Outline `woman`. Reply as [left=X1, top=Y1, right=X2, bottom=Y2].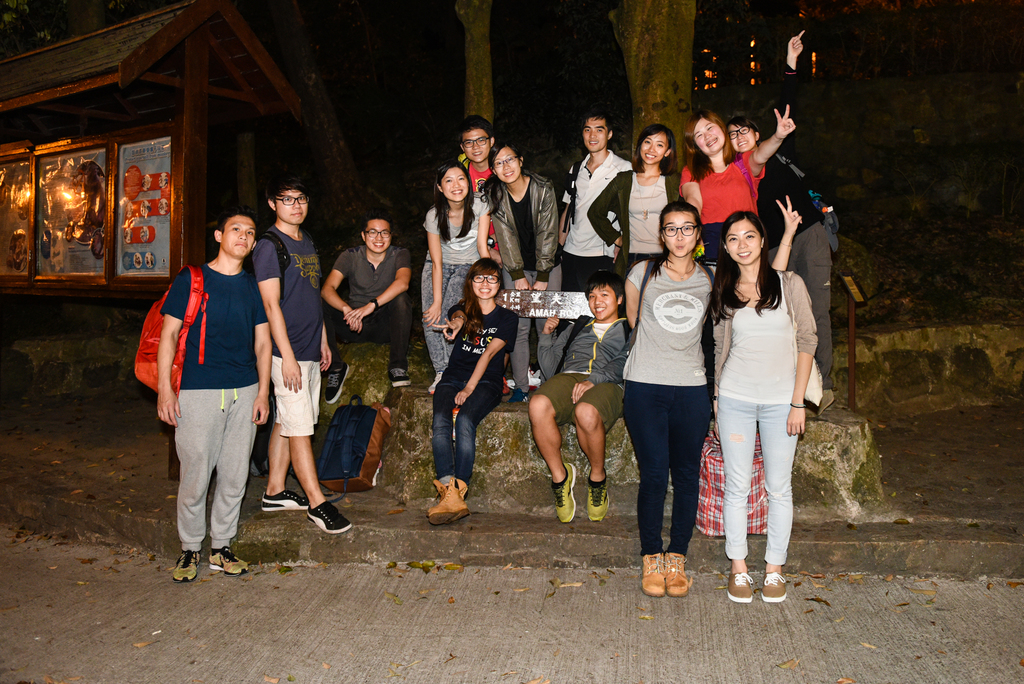
[left=477, top=137, right=568, bottom=403].
